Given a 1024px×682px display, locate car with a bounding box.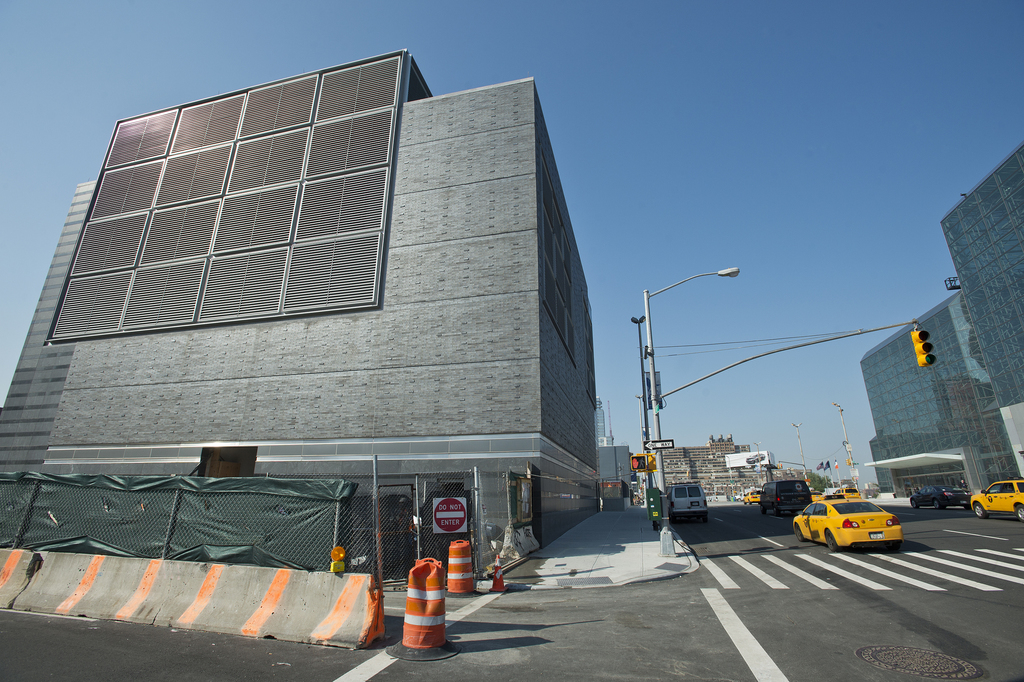
Located: region(742, 490, 764, 505).
